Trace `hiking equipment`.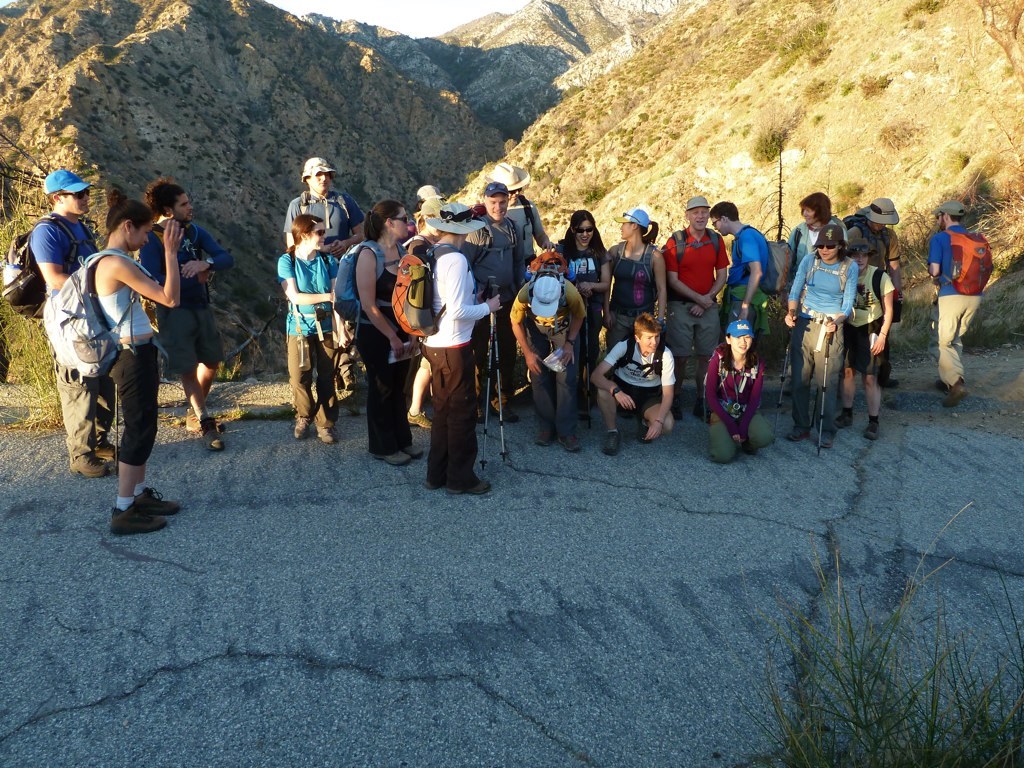
Traced to 489/280/503/465.
